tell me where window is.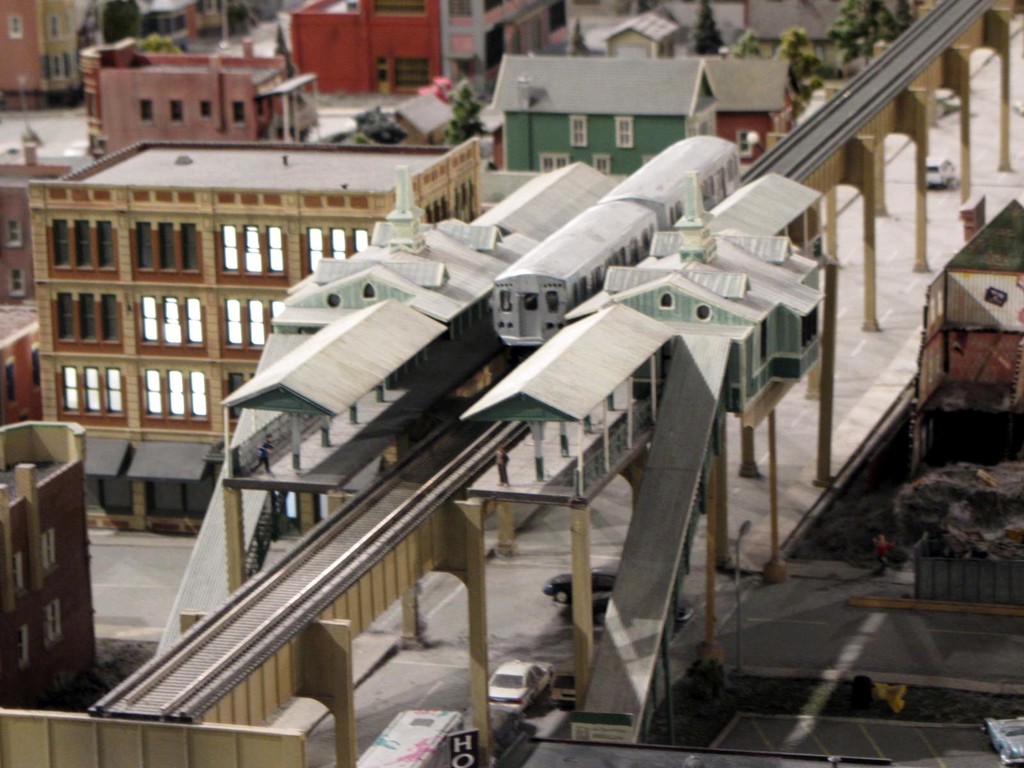
window is at x1=28 y1=341 x2=38 y2=386.
